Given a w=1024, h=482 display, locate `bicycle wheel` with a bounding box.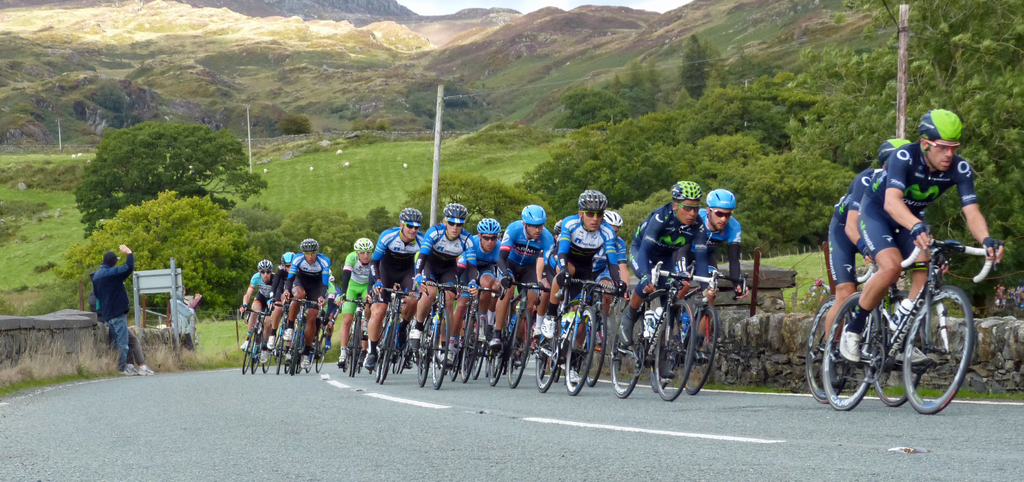
Located: box(901, 285, 975, 416).
